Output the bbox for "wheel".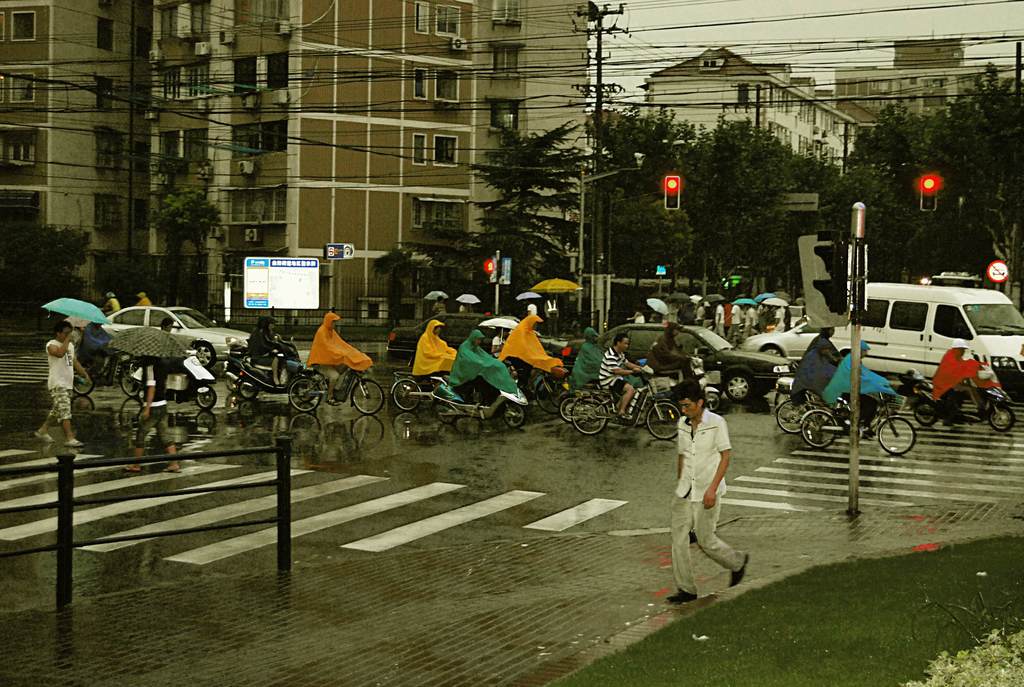
l=909, t=395, r=943, b=427.
